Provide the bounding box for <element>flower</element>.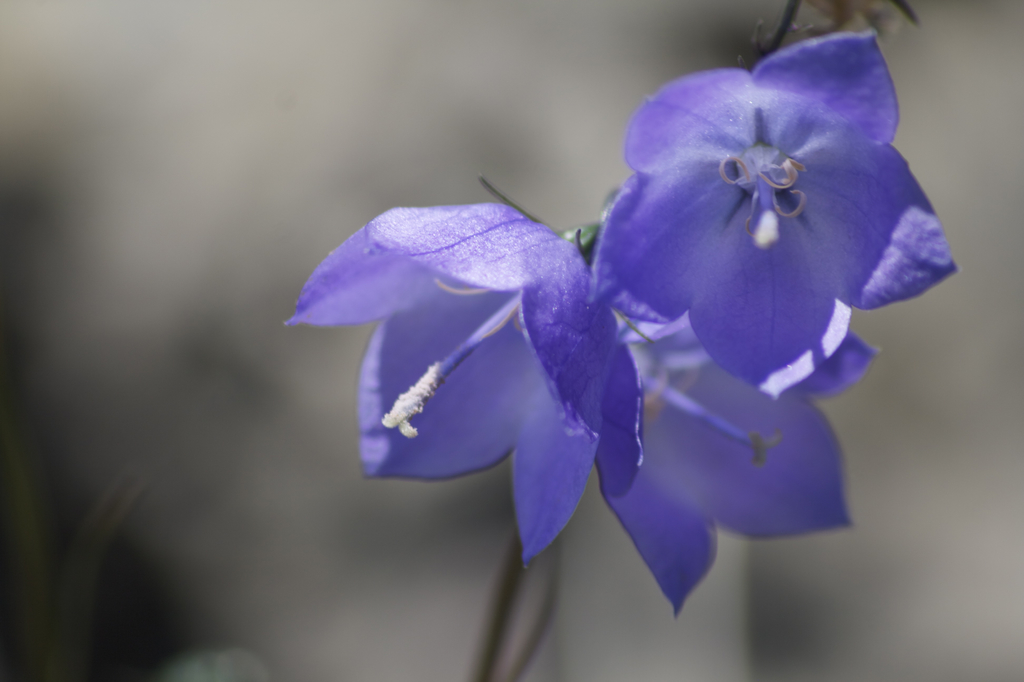
{"x1": 586, "y1": 22, "x2": 925, "y2": 383}.
